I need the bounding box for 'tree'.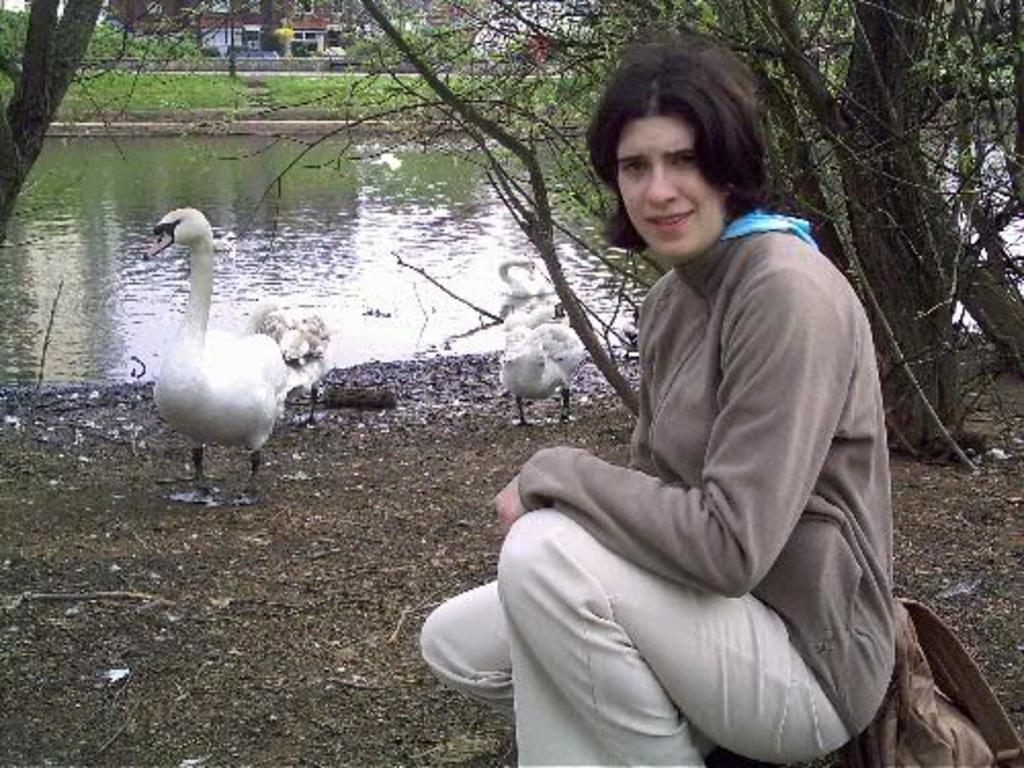
Here it is: Rect(72, 0, 1022, 479).
